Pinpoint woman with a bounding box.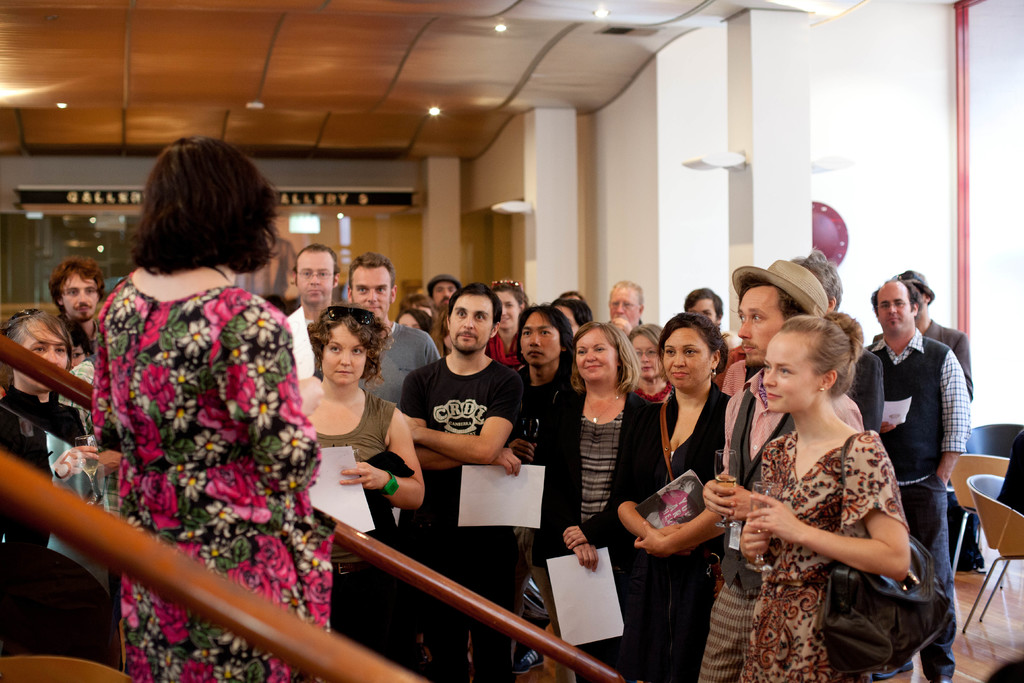
627,325,678,397.
